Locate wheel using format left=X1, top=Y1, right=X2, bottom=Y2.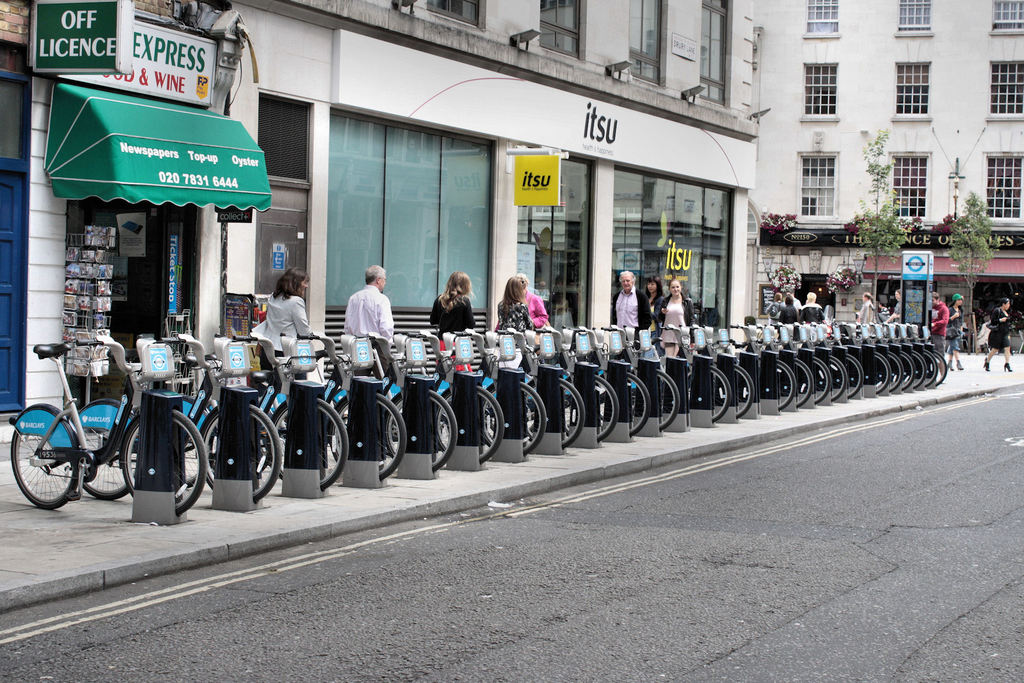
left=624, top=372, right=653, bottom=436.
